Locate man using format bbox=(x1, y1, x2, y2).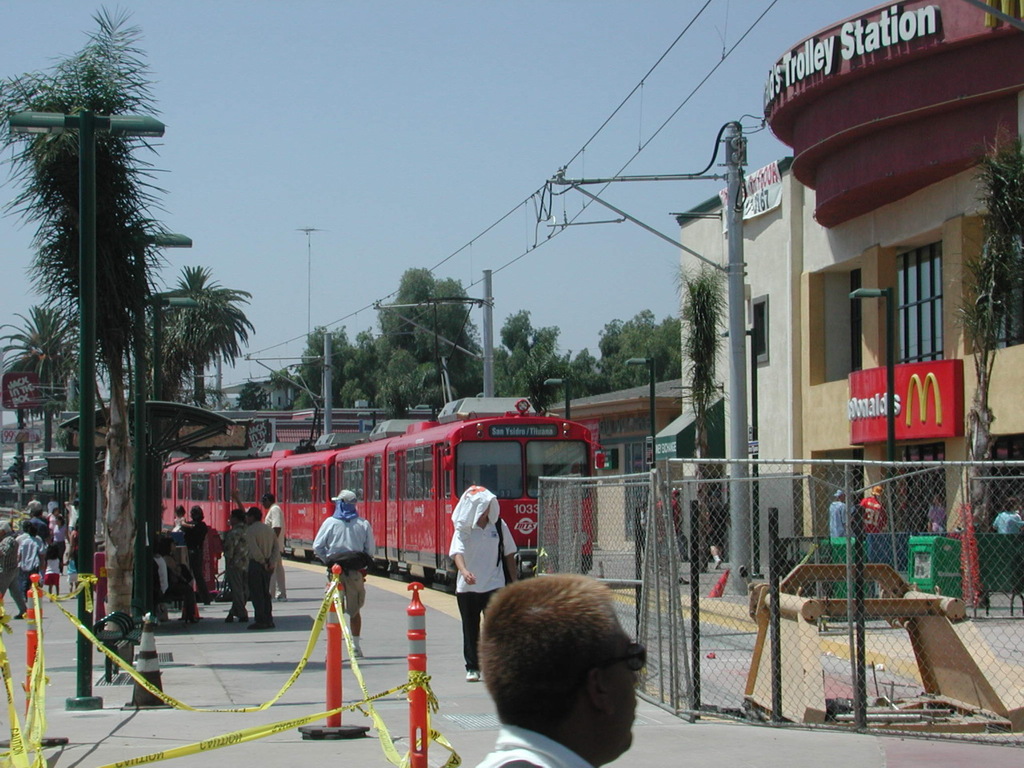
bbox=(24, 506, 50, 542).
